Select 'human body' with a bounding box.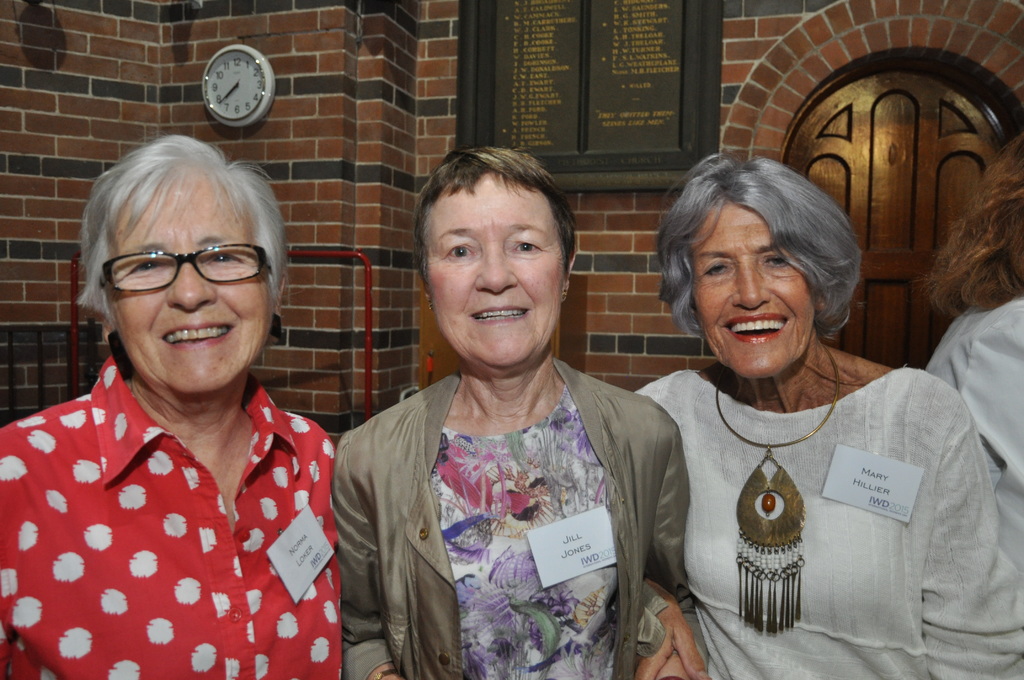
locate(631, 343, 1023, 679).
